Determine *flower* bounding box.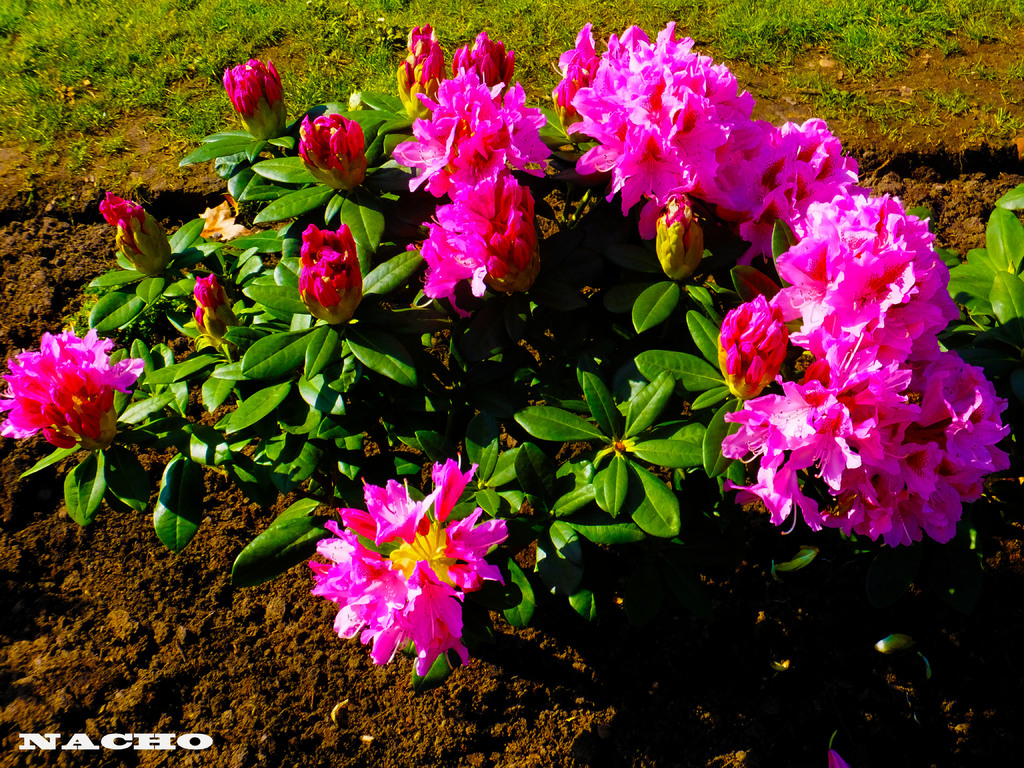
Determined: box(0, 326, 147, 448).
